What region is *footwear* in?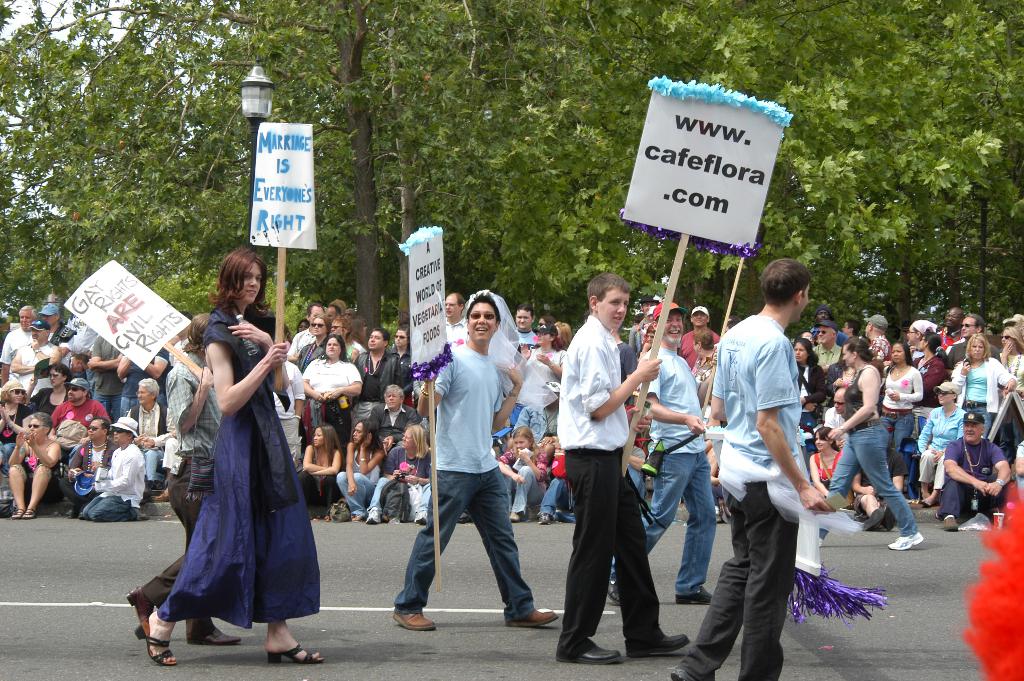
box=[260, 645, 323, 669].
